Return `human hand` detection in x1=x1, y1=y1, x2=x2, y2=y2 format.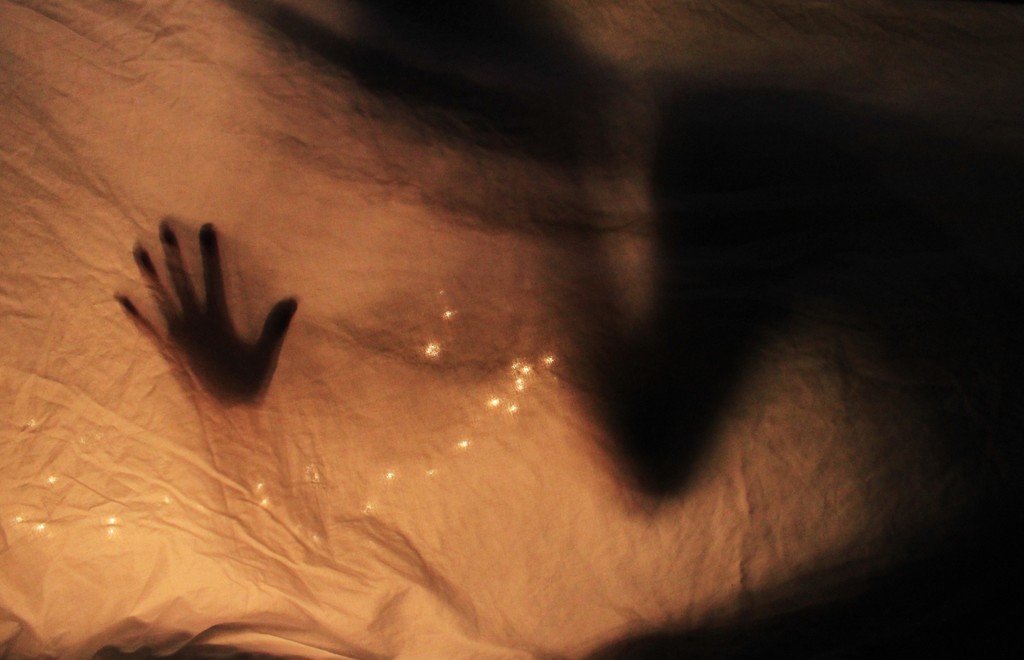
x1=118, y1=229, x2=295, y2=419.
